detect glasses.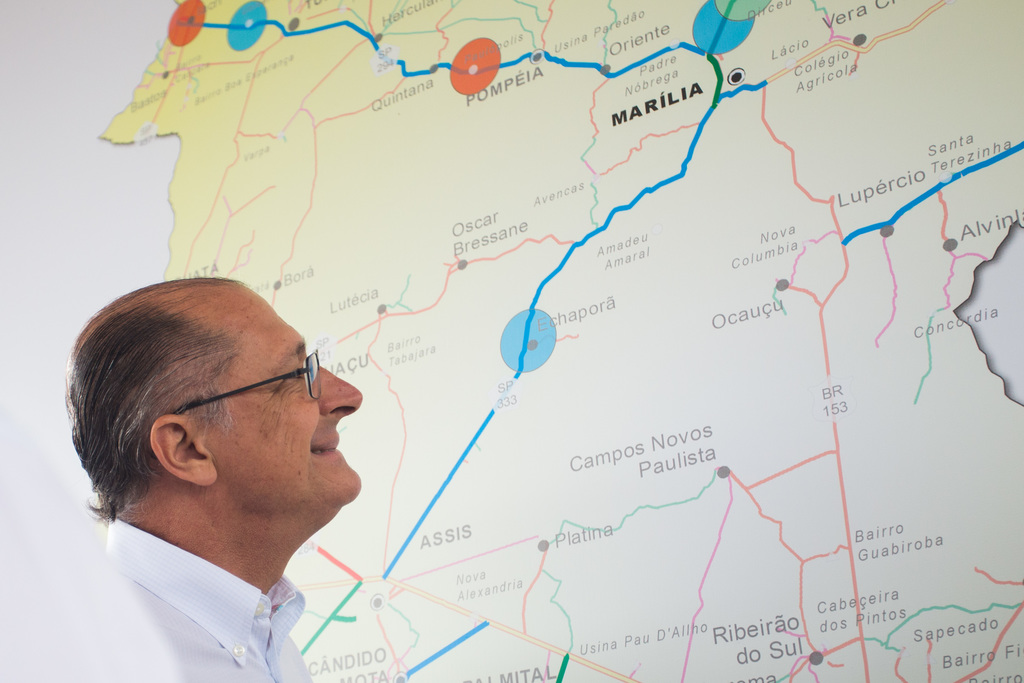
Detected at [172, 347, 322, 415].
